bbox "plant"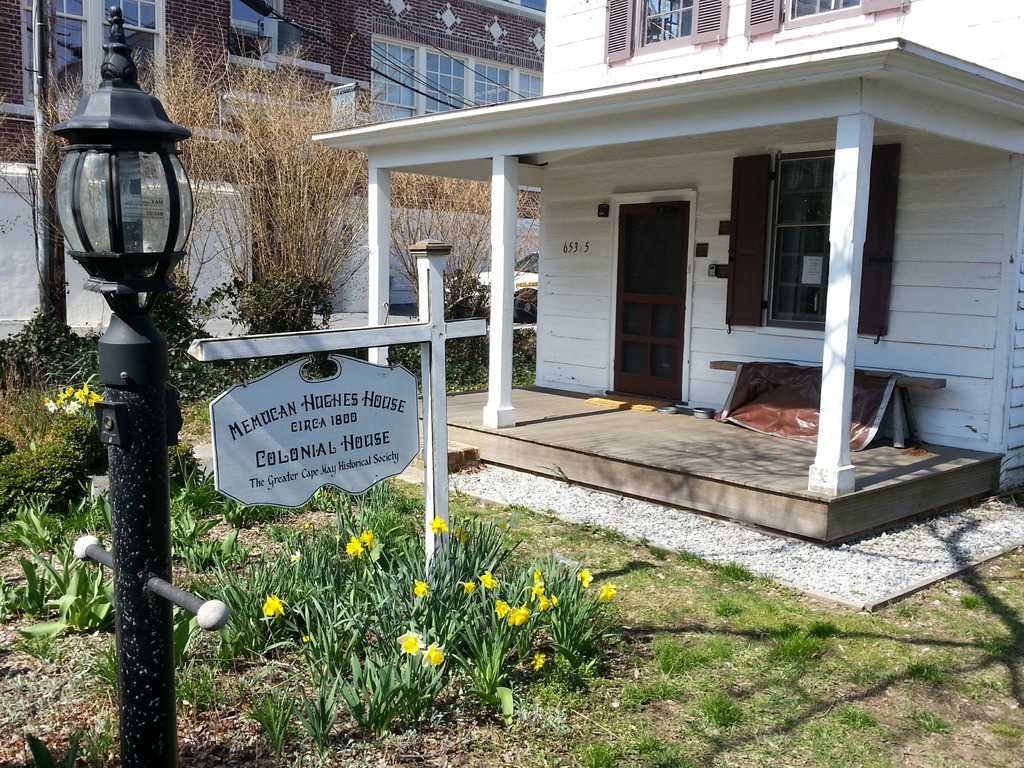
[left=6, top=710, right=113, bottom=765]
